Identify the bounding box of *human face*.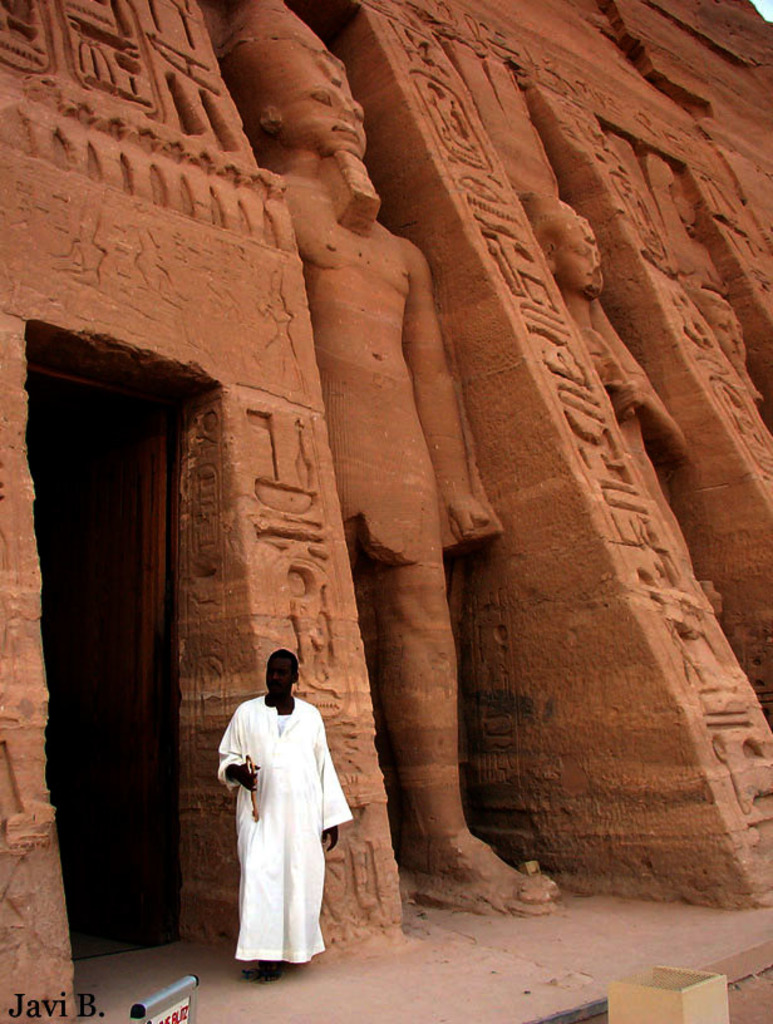
locate(265, 656, 292, 696).
